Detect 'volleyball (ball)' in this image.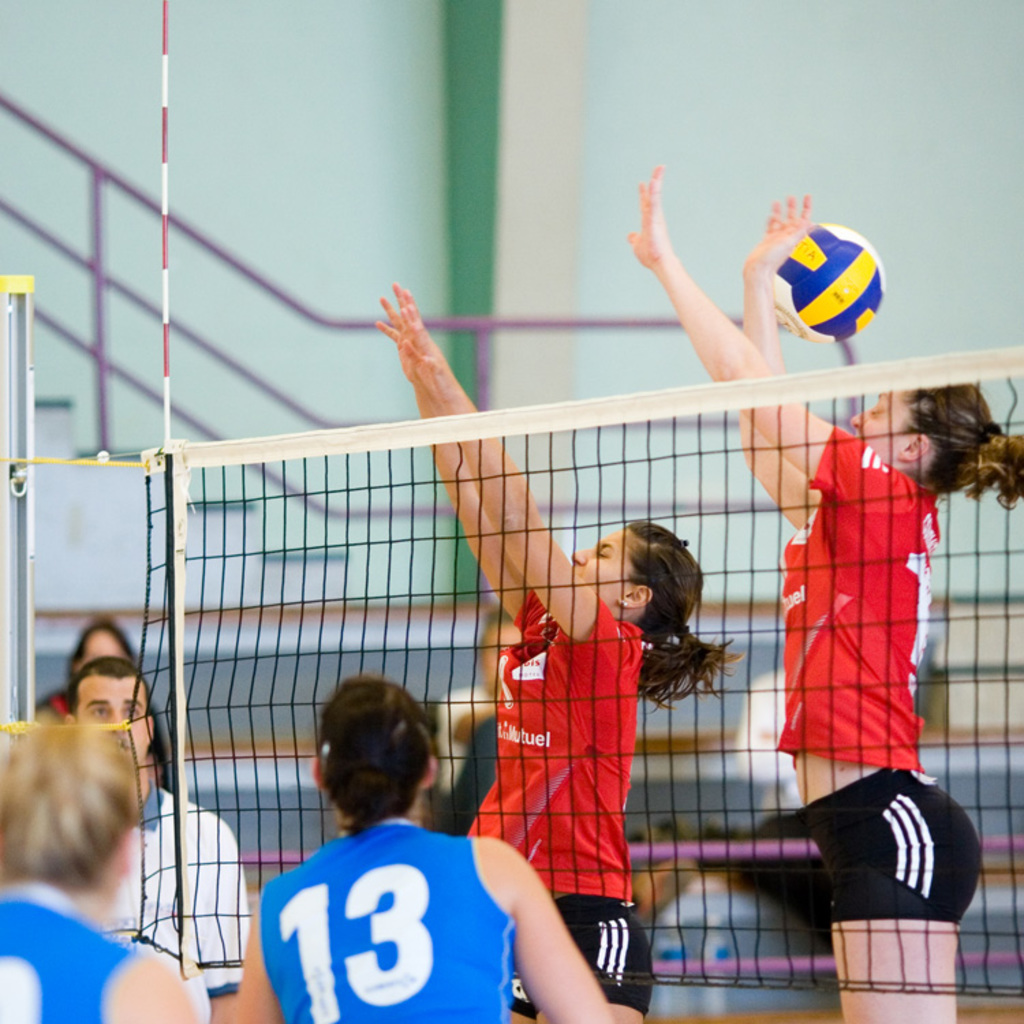
Detection: select_region(770, 220, 887, 345).
